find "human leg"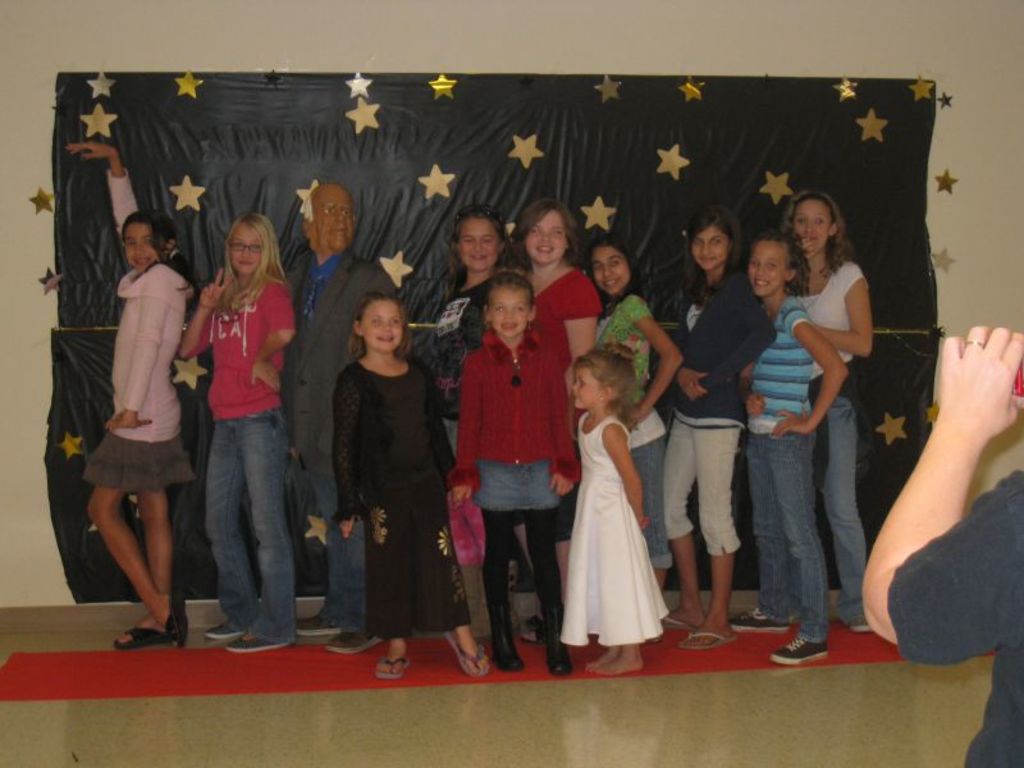
Rect(201, 420, 264, 637)
